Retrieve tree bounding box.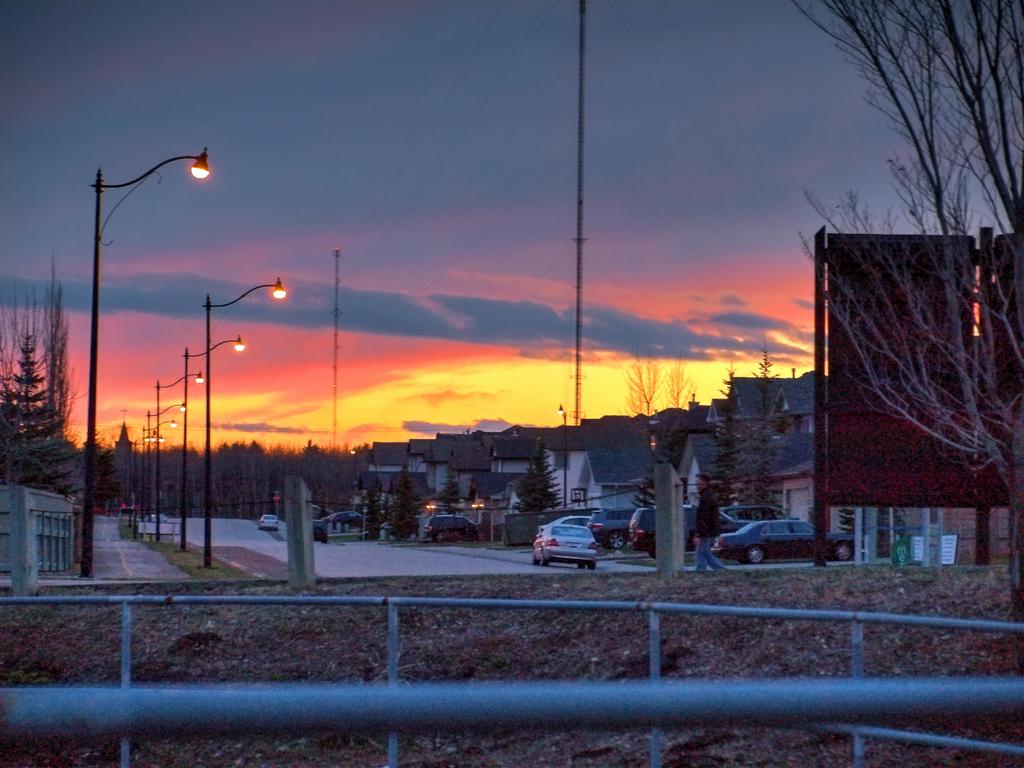
Bounding box: detection(361, 470, 385, 540).
